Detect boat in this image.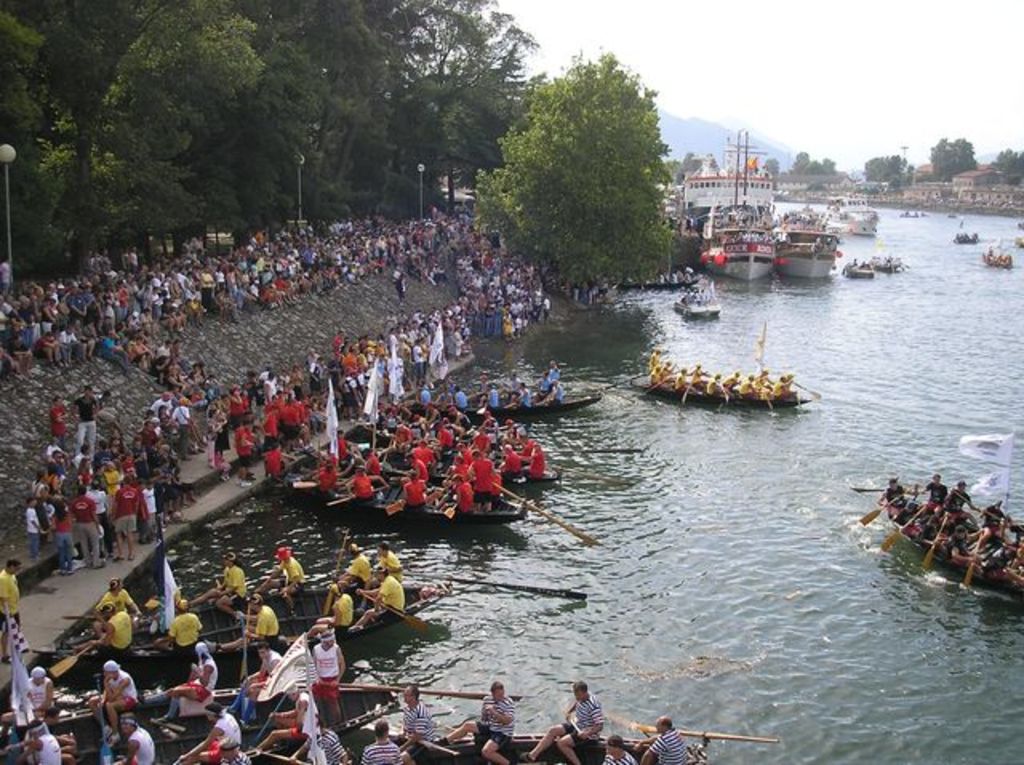
Detection: Rect(213, 725, 709, 763).
